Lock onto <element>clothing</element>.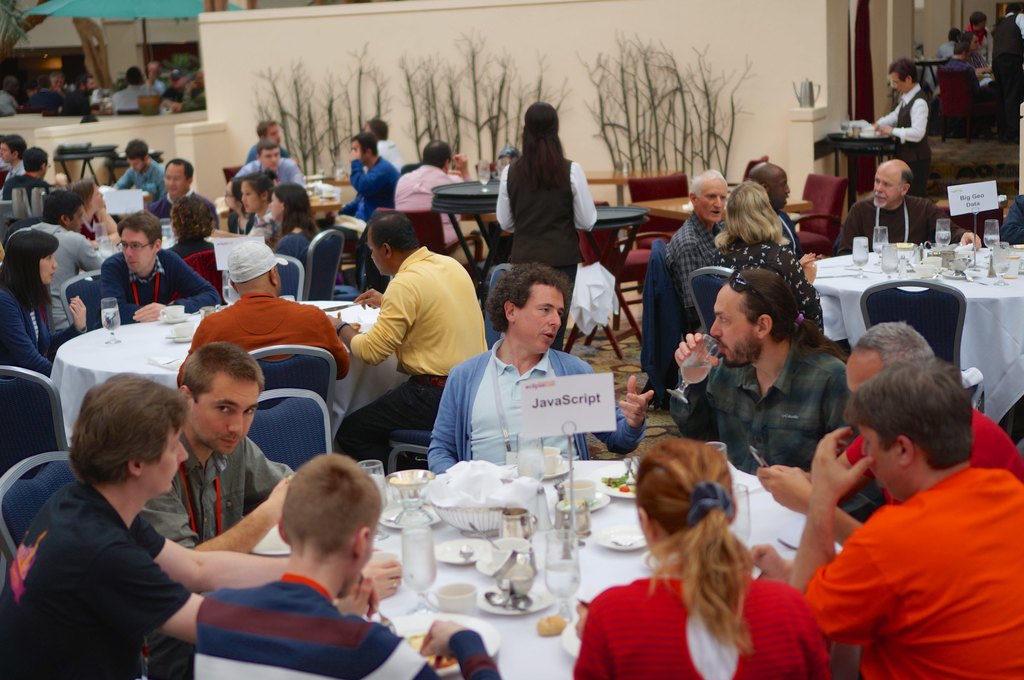
Locked: <bbox>805, 465, 1023, 679</bbox>.
